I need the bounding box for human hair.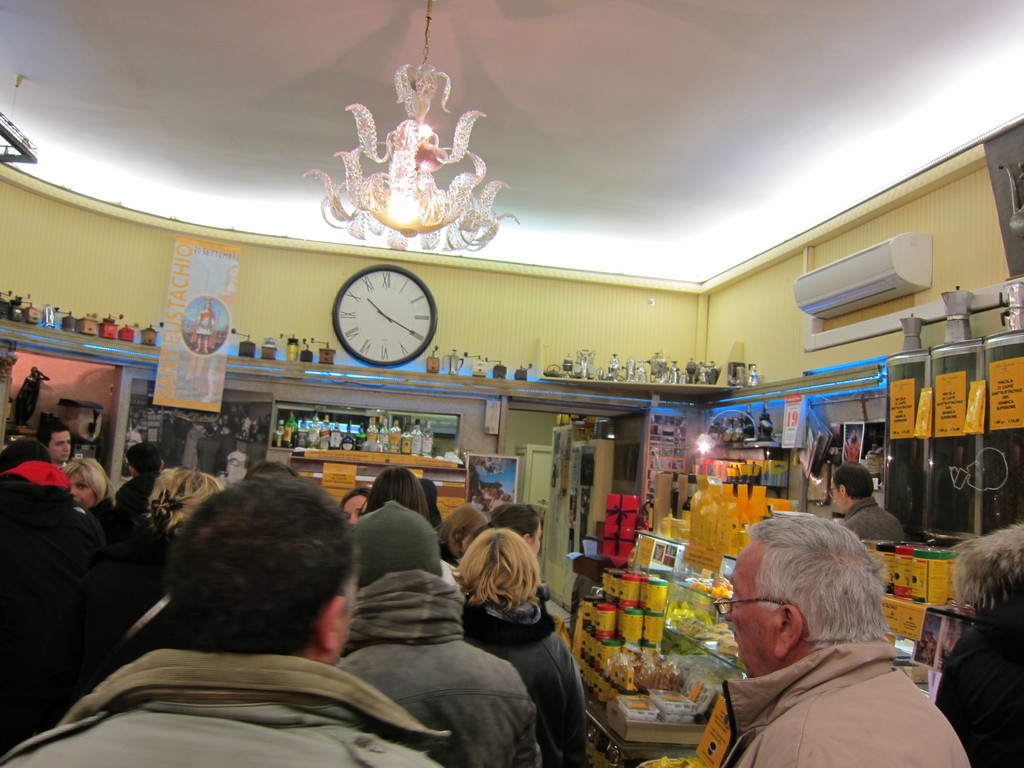
Here it is: {"x1": 364, "y1": 467, "x2": 433, "y2": 522}.
